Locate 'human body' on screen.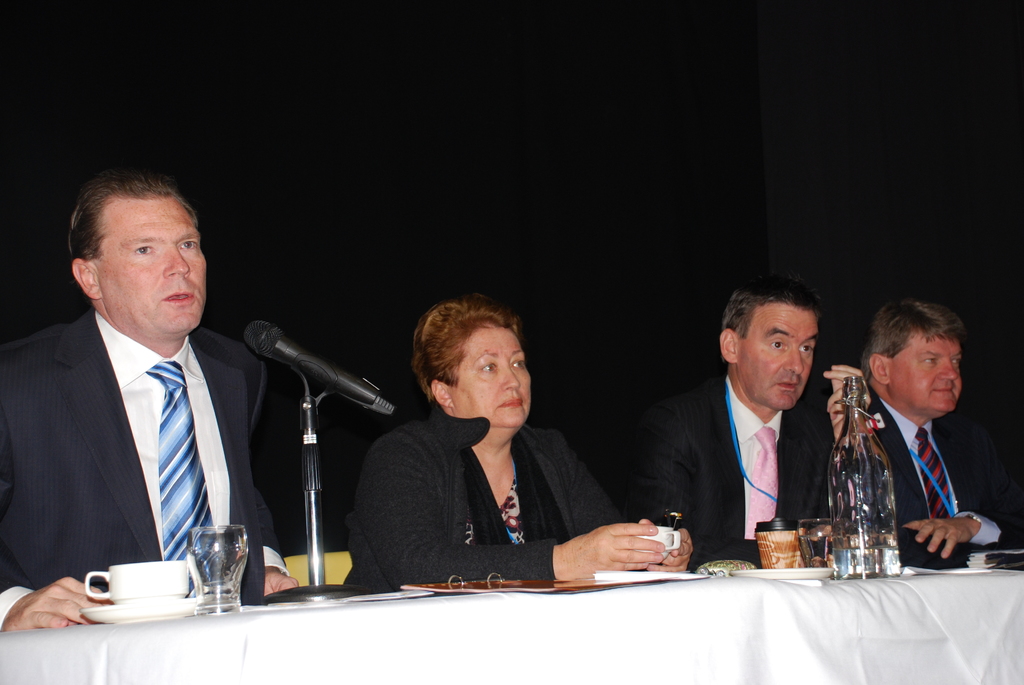
On screen at {"left": 621, "top": 276, "right": 872, "bottom": 558}.
